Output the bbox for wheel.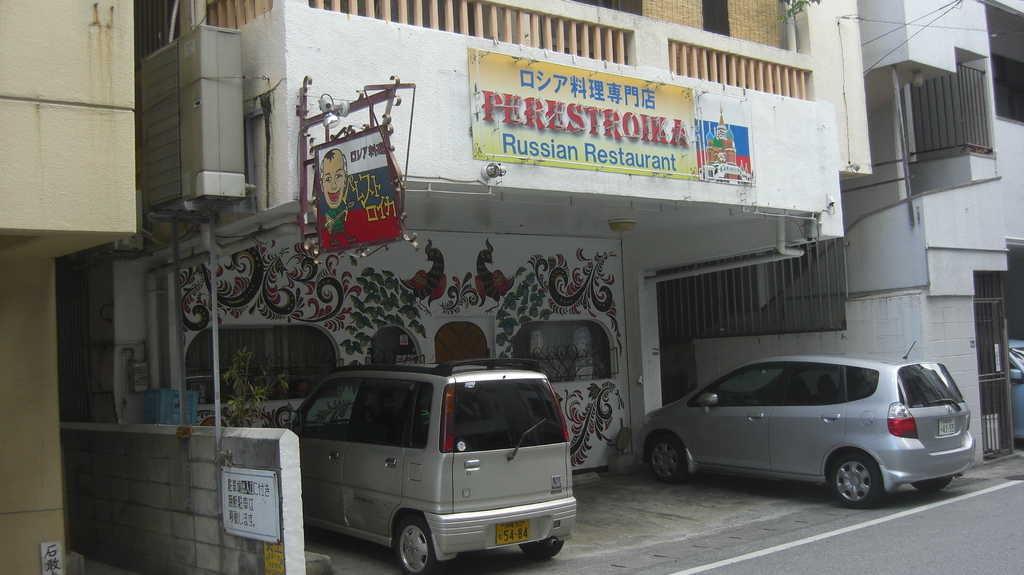
829/451/899/505.
